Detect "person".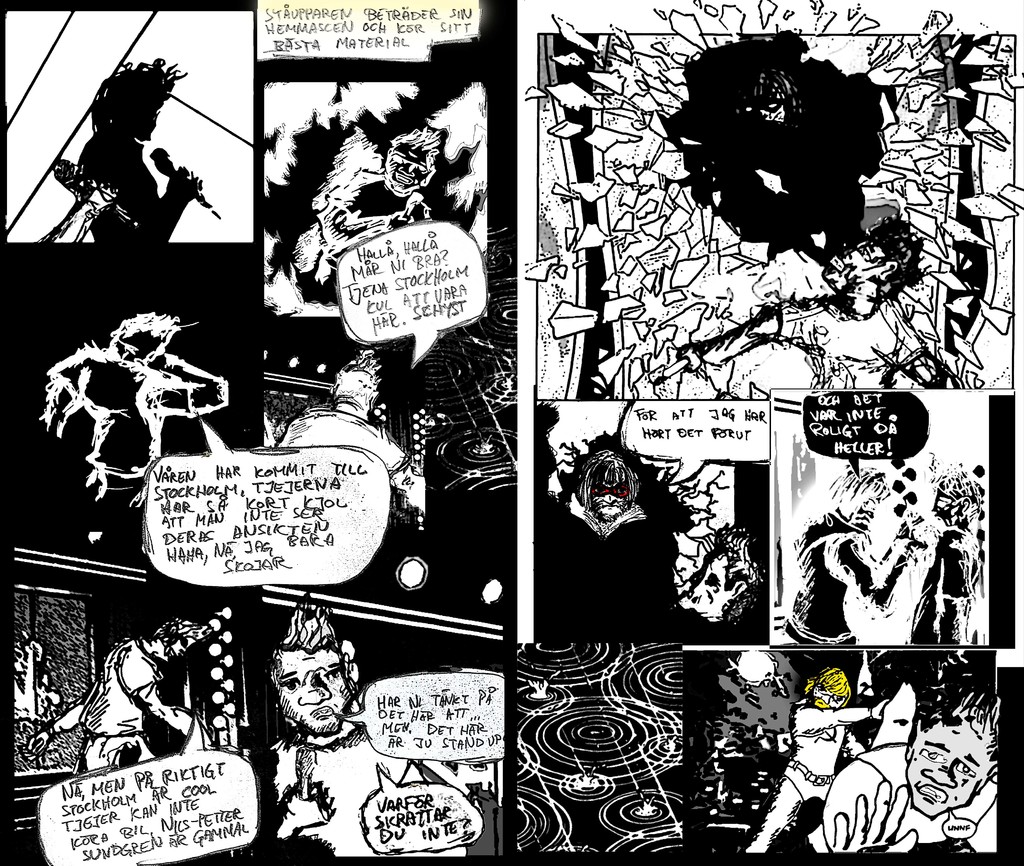
Detected at <box>804,656,1012,865</box>.
